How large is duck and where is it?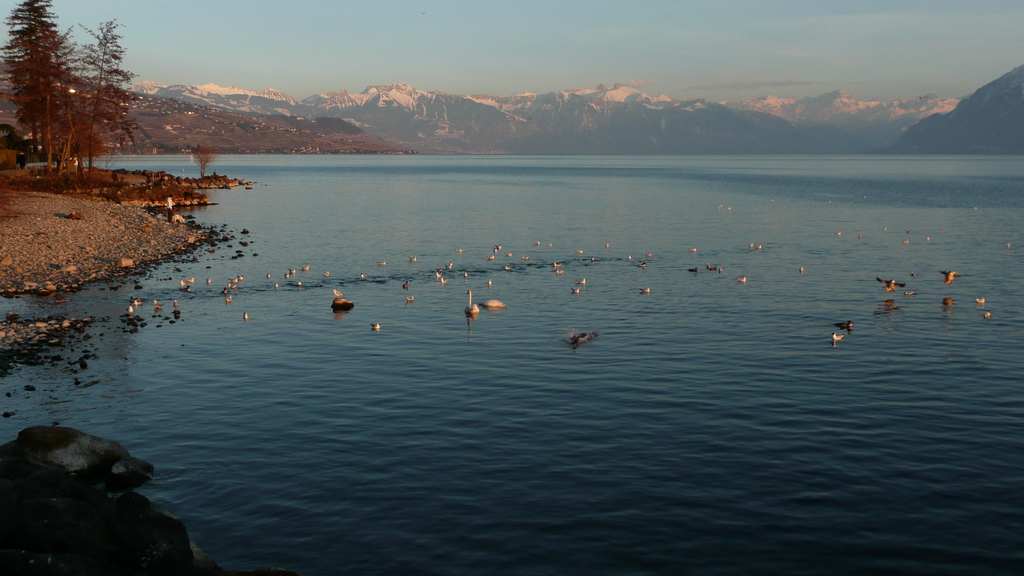
Bounding box: bbox=[242, 272, 248, 285].
